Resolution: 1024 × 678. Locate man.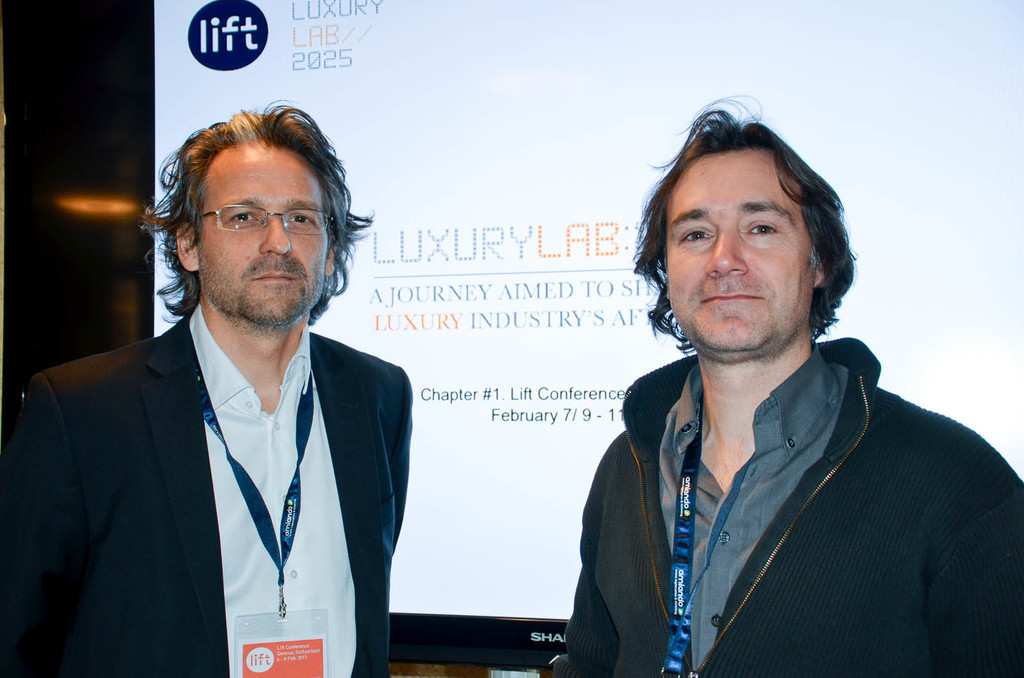
box=[547, 102, 1023, 677].
